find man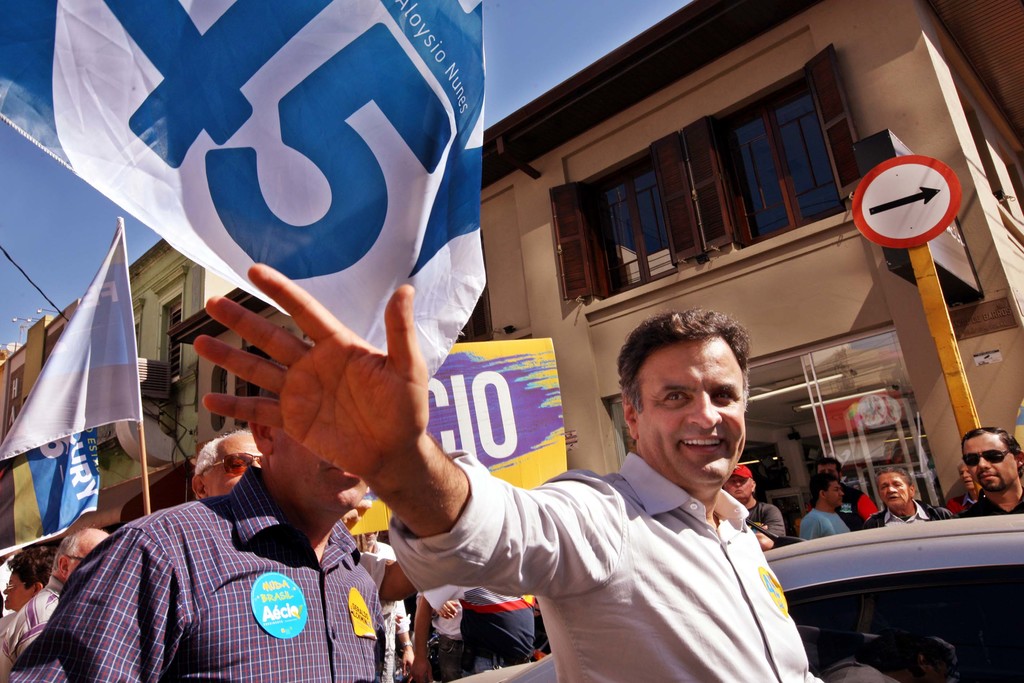
x1=939 y1=428 x2=1023 y2=531
